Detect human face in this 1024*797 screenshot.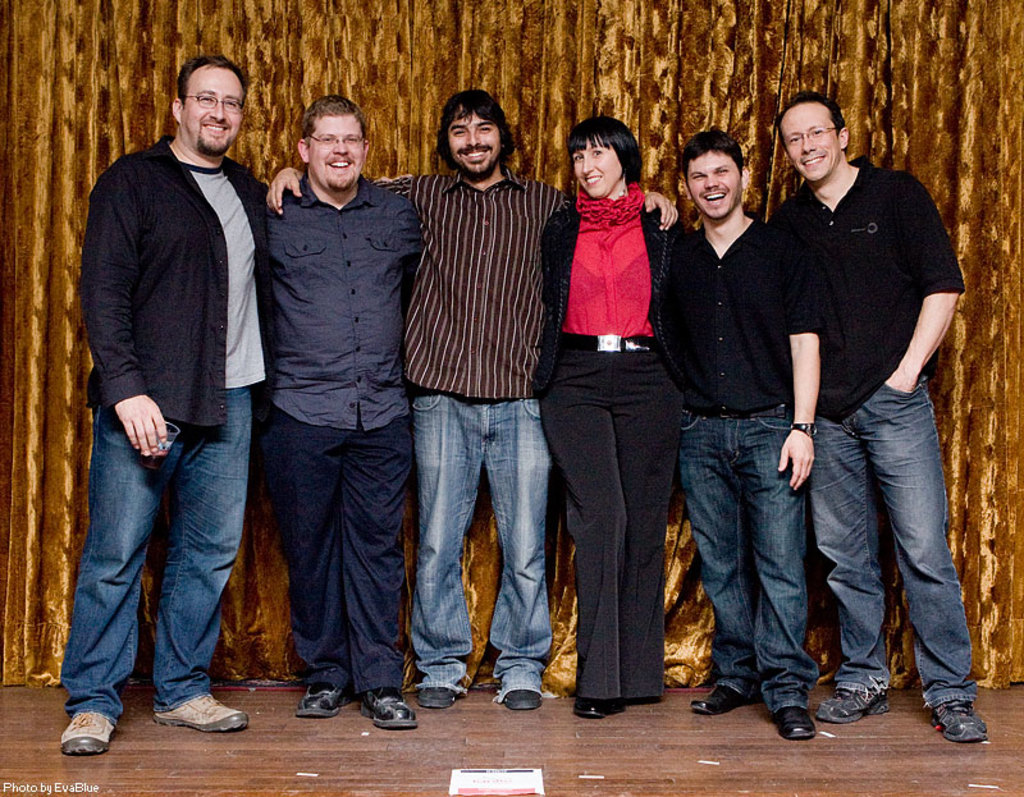
Detection: {"left": 690, "top": 150, "right": 741, "bottom": 223}.
